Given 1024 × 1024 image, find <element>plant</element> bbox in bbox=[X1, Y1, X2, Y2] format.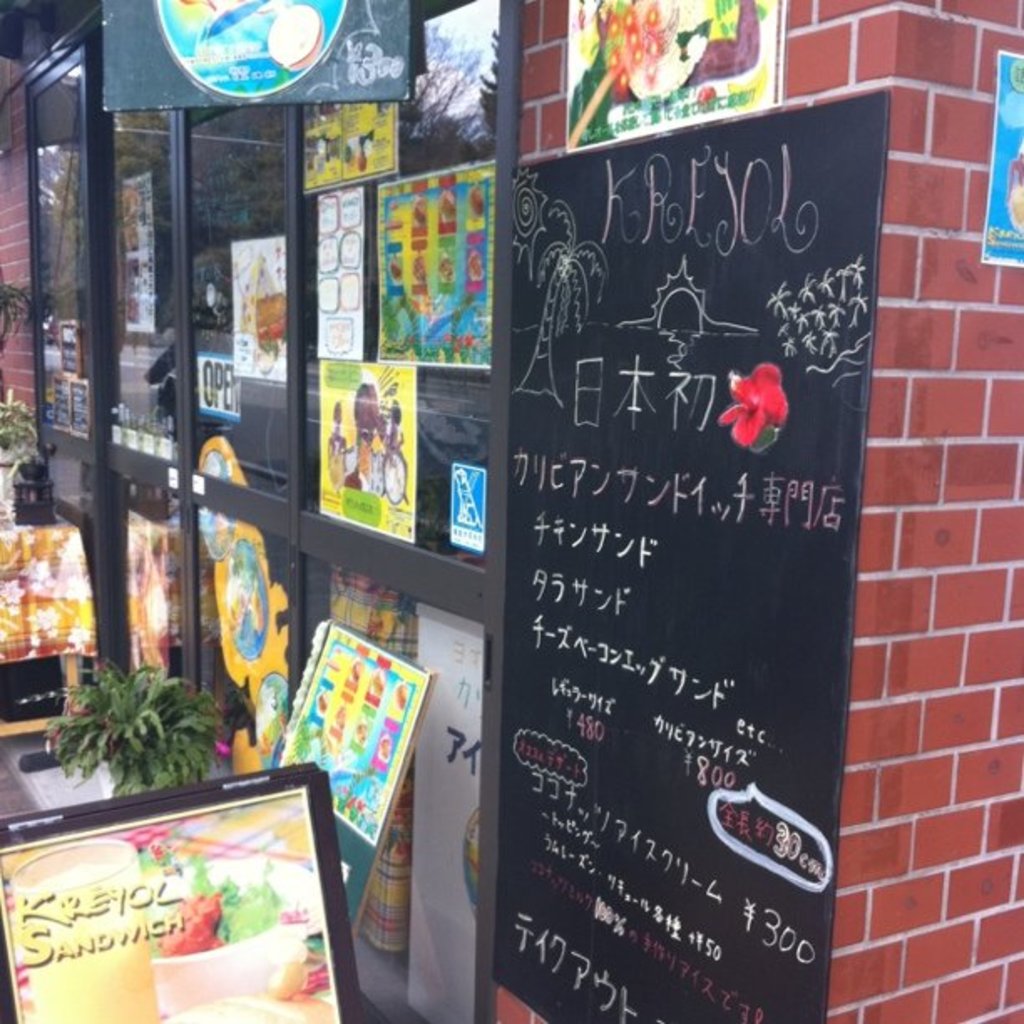
bbox=[0, 281, 47, 472].
